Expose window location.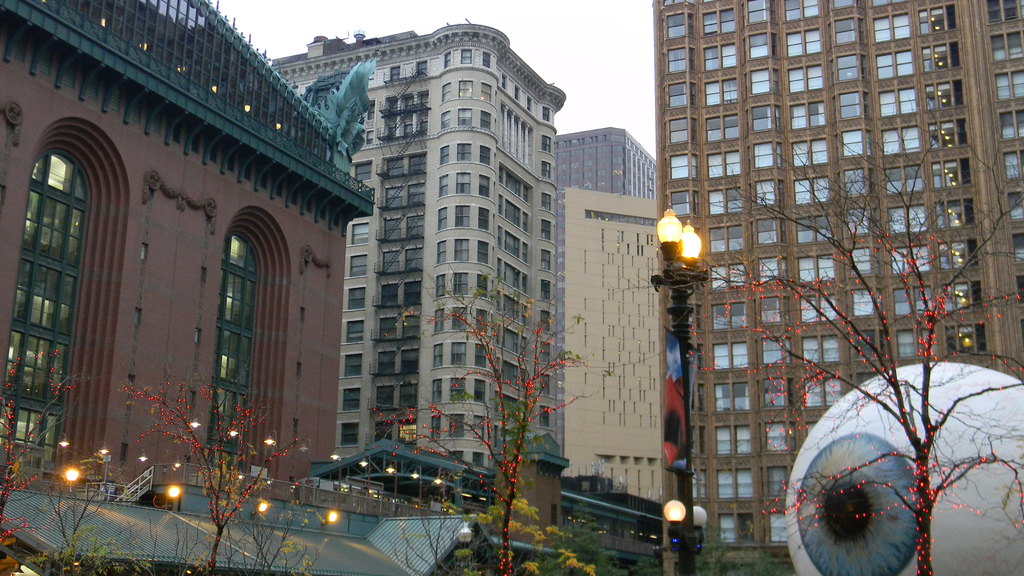
Exposed at (x1=542, y1=105, x2=552, y2=121).
